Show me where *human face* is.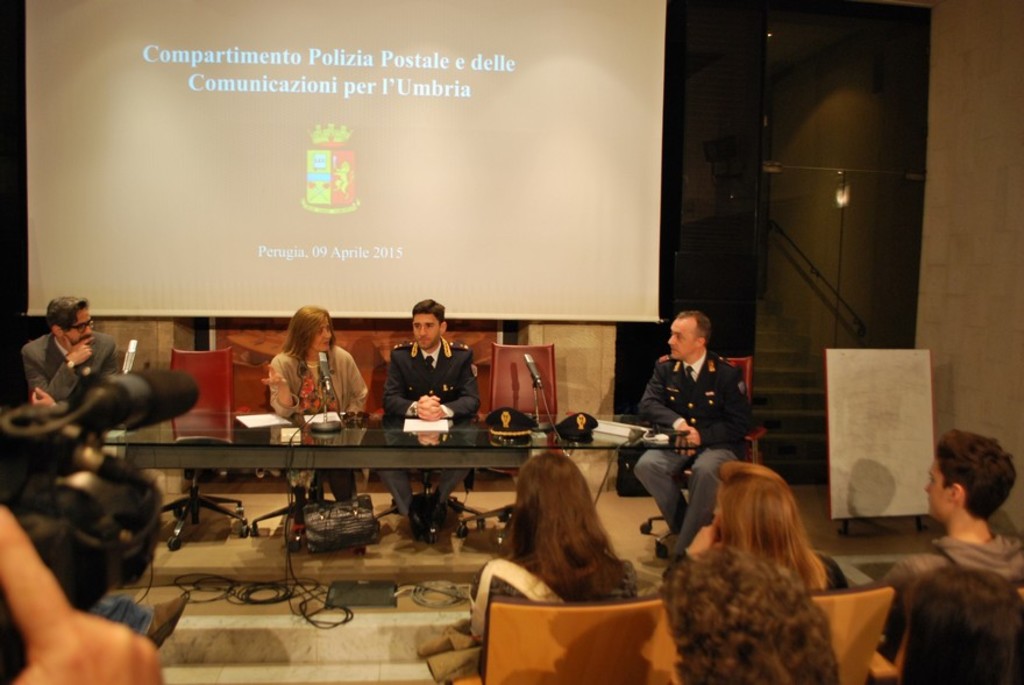
*human face* is at box=[61, 313, 88, 348].
